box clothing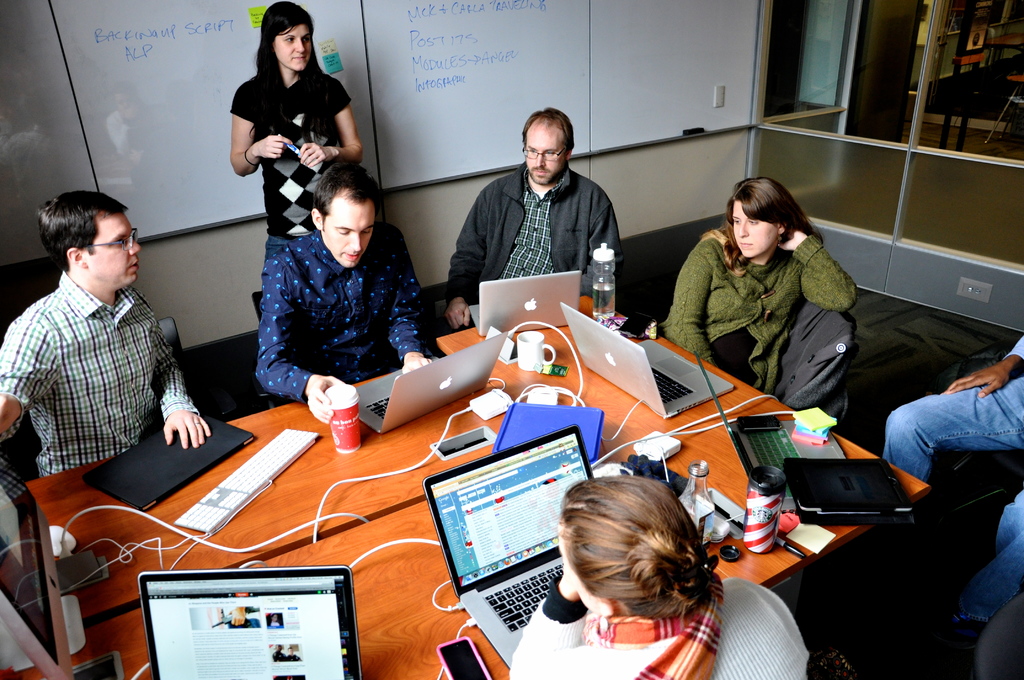
rect(446, 157, 624, 305)
